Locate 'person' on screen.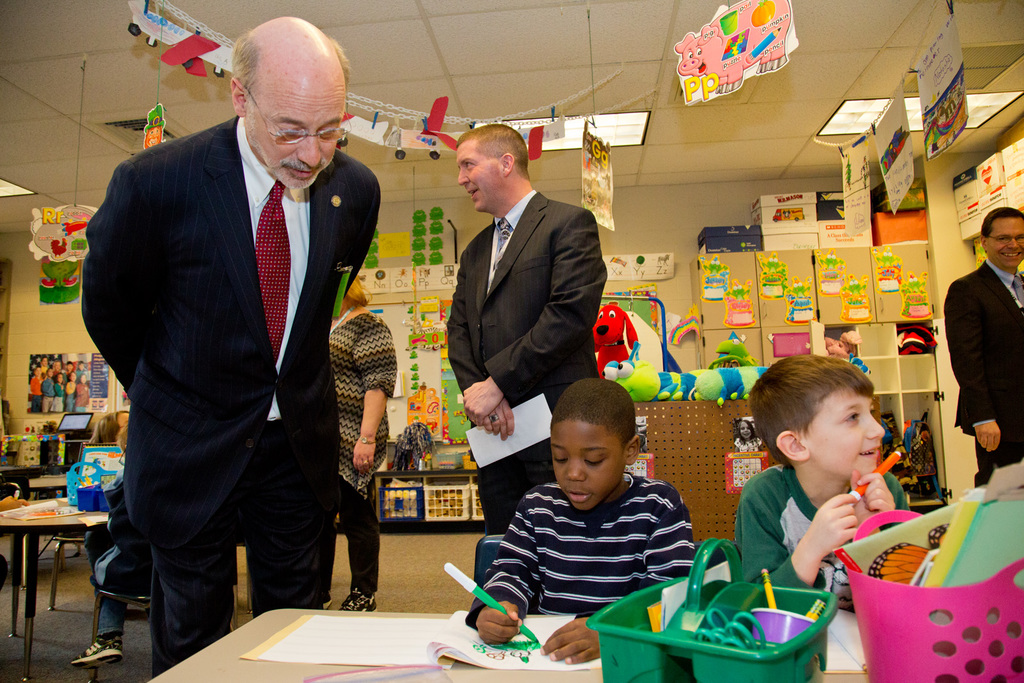
On screen at [77,15,384,682].
